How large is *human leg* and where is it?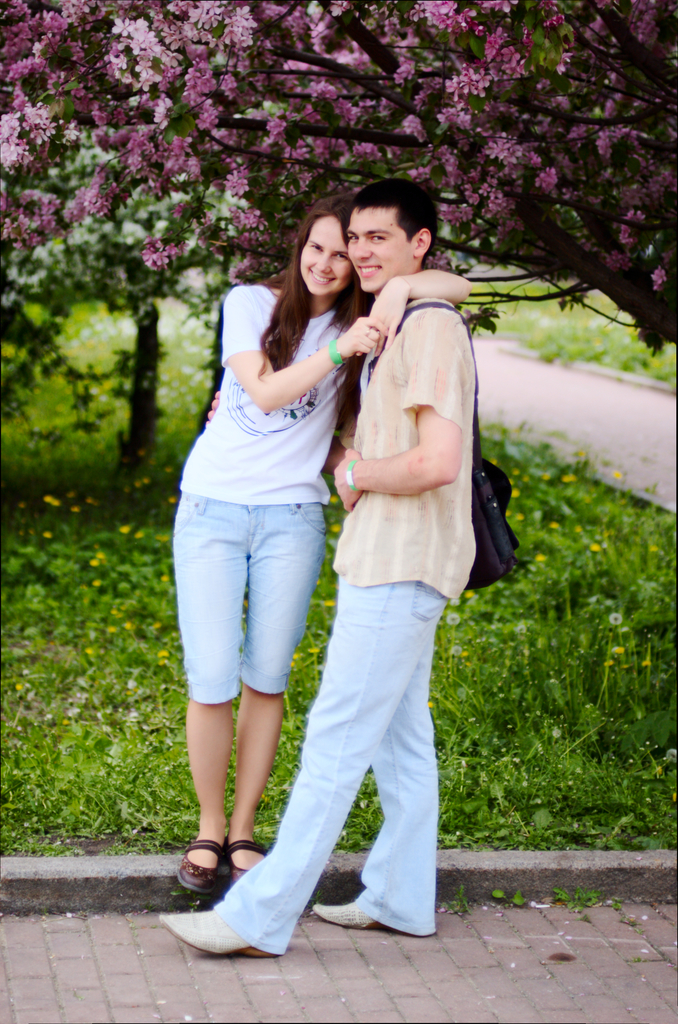
Bounding box: box=[172, 442, 247, 895].
